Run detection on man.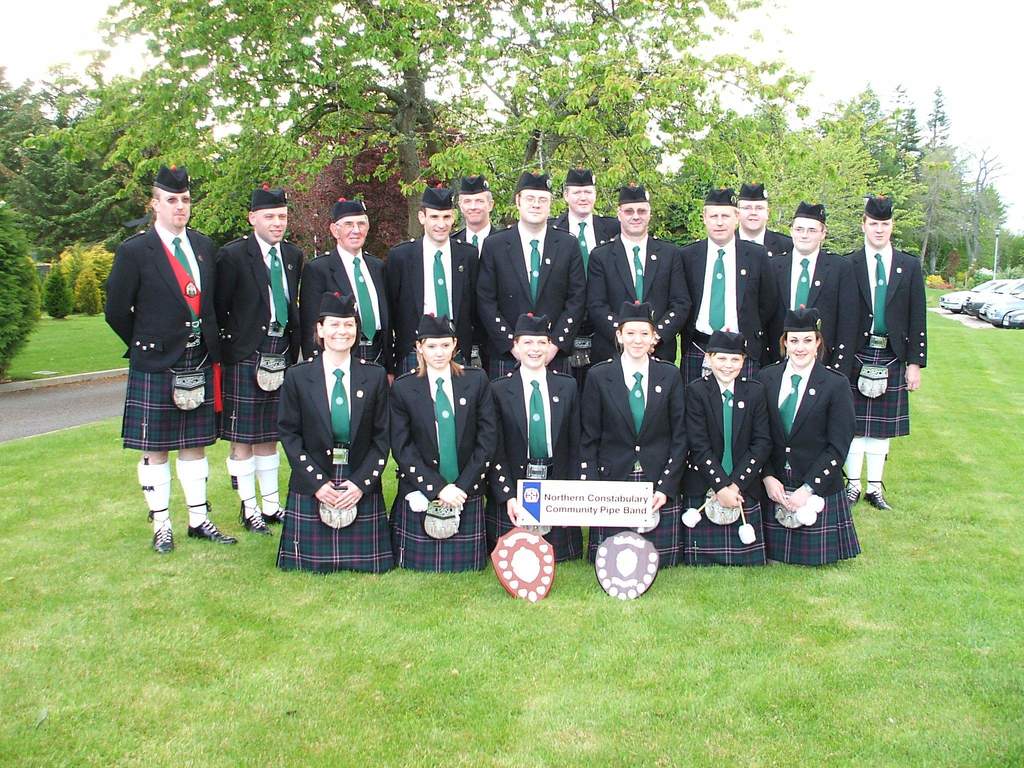
Result: bbox(110, 134, 260, 593).
